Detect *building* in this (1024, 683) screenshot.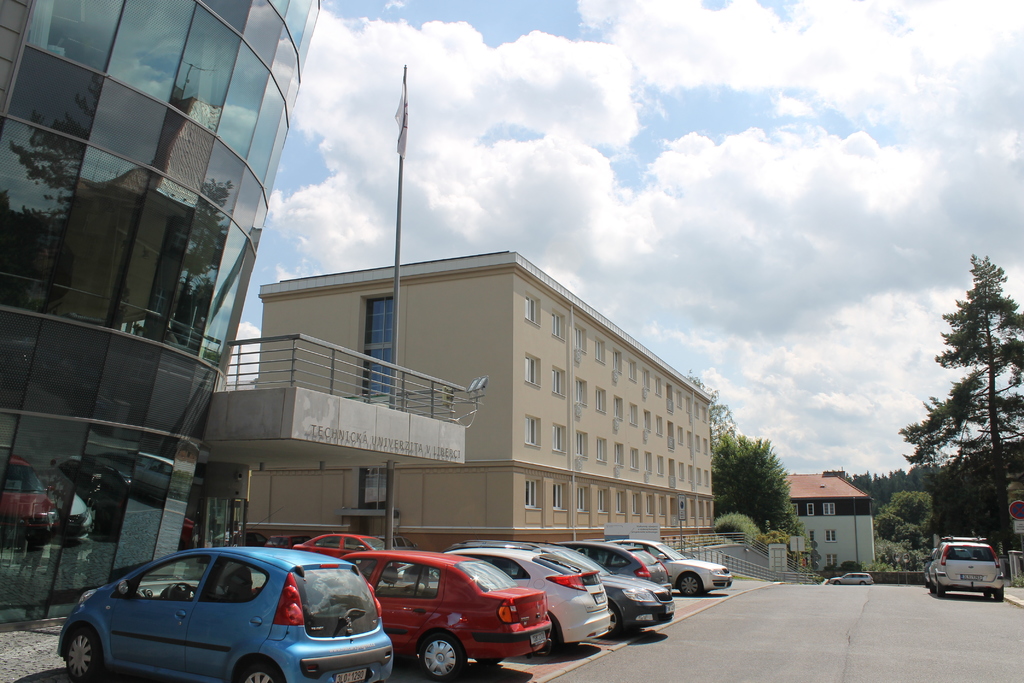
Detection: BBox(255, 244, 720, 541).
